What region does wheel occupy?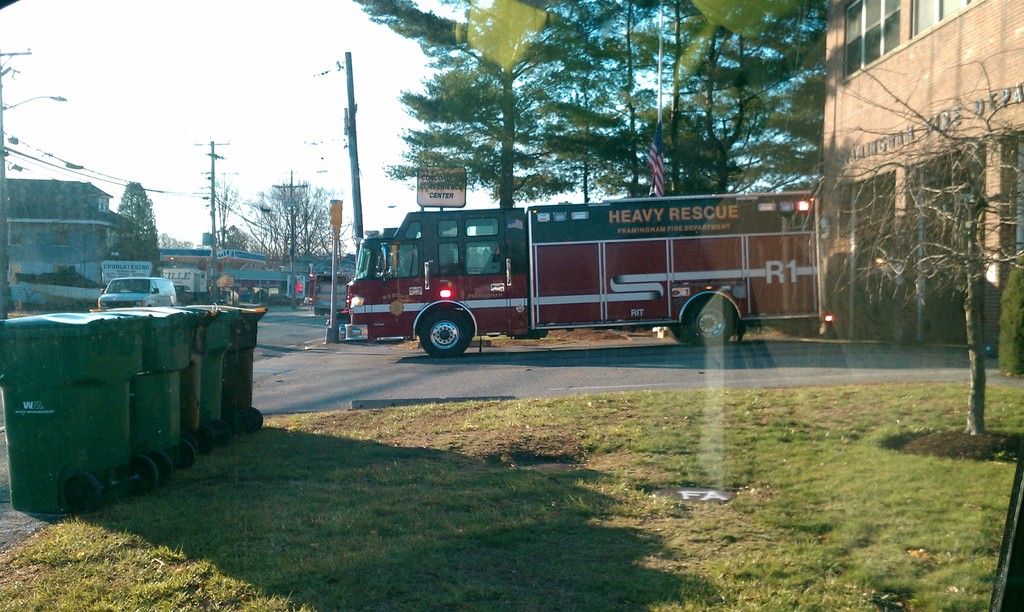
659 306 712 350.
